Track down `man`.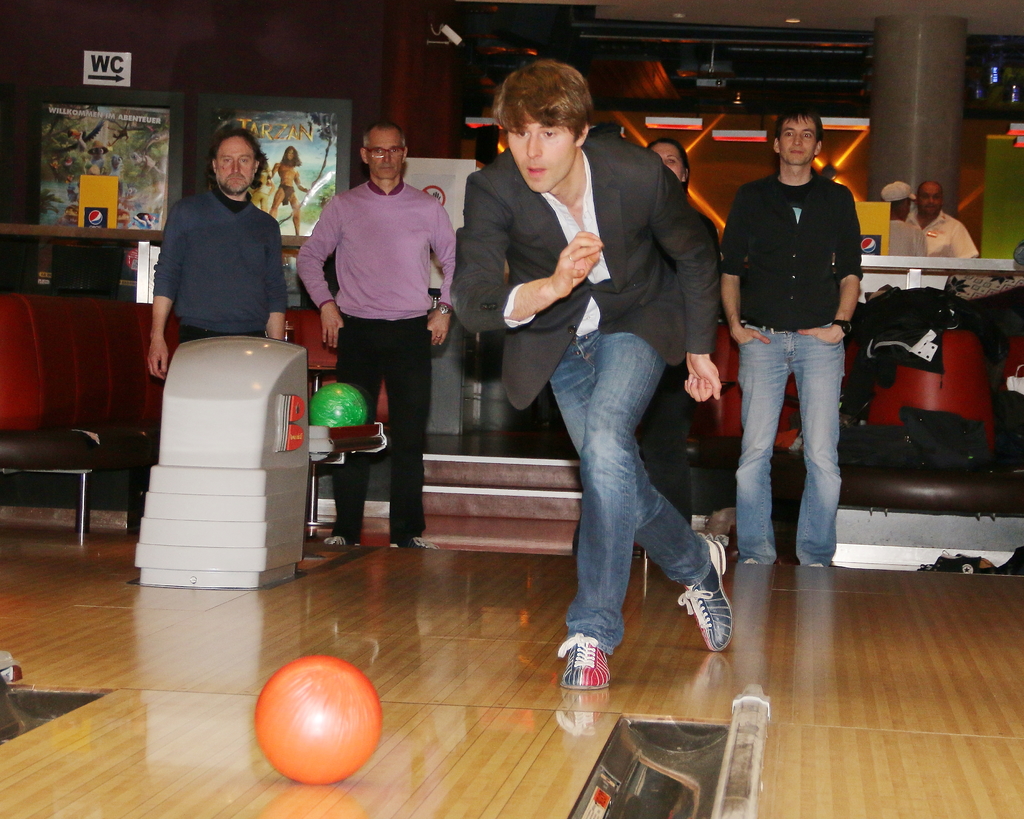
Tracked to bbox=[142, 122, 289, 384].
